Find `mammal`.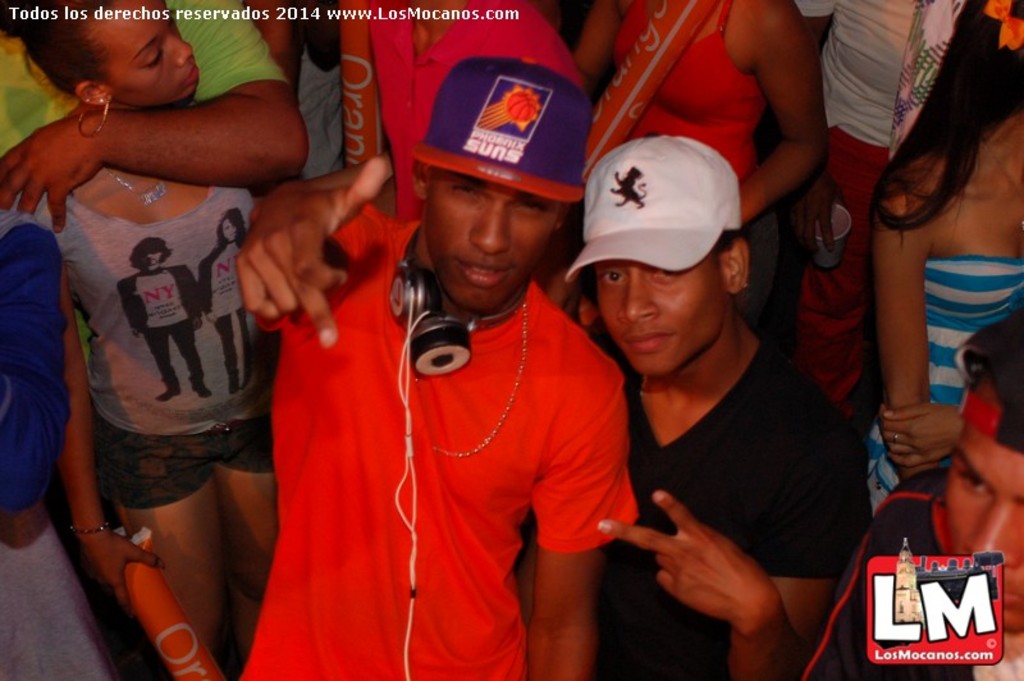
0, 0, 303, 236.
